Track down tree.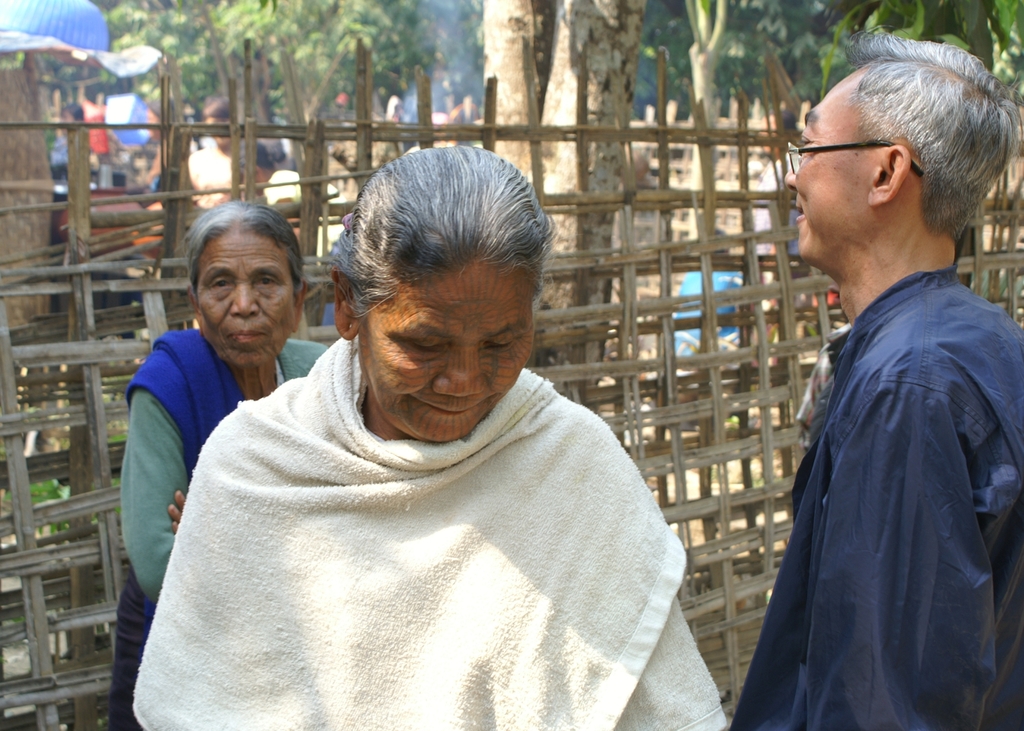
Tracked to <region>639, 0, 1023, 143</region>.
